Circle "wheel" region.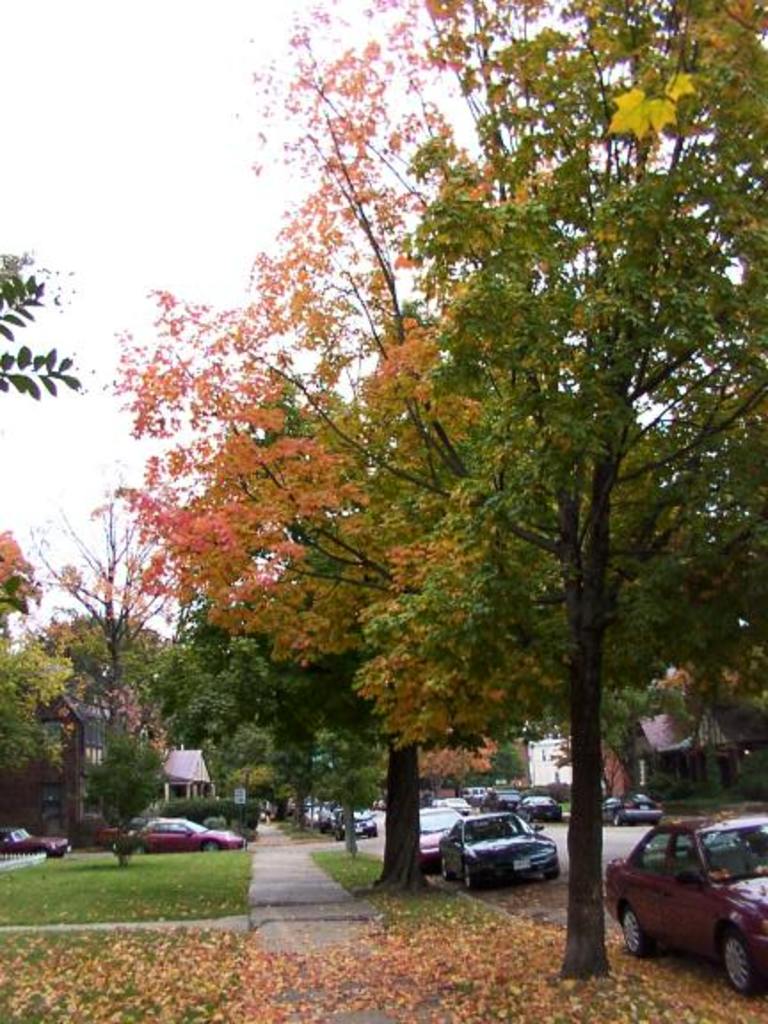
Region: (466, 864, 480, 889).
